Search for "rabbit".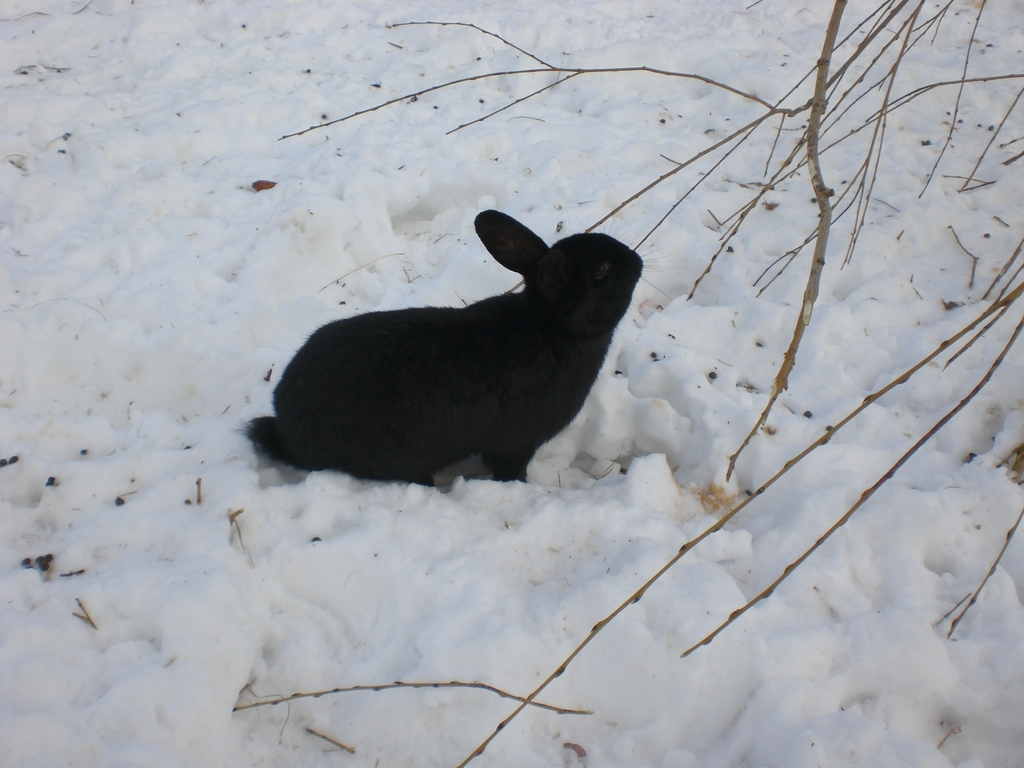
Found at x1=243, y1=209, x2=669, y2=484.
